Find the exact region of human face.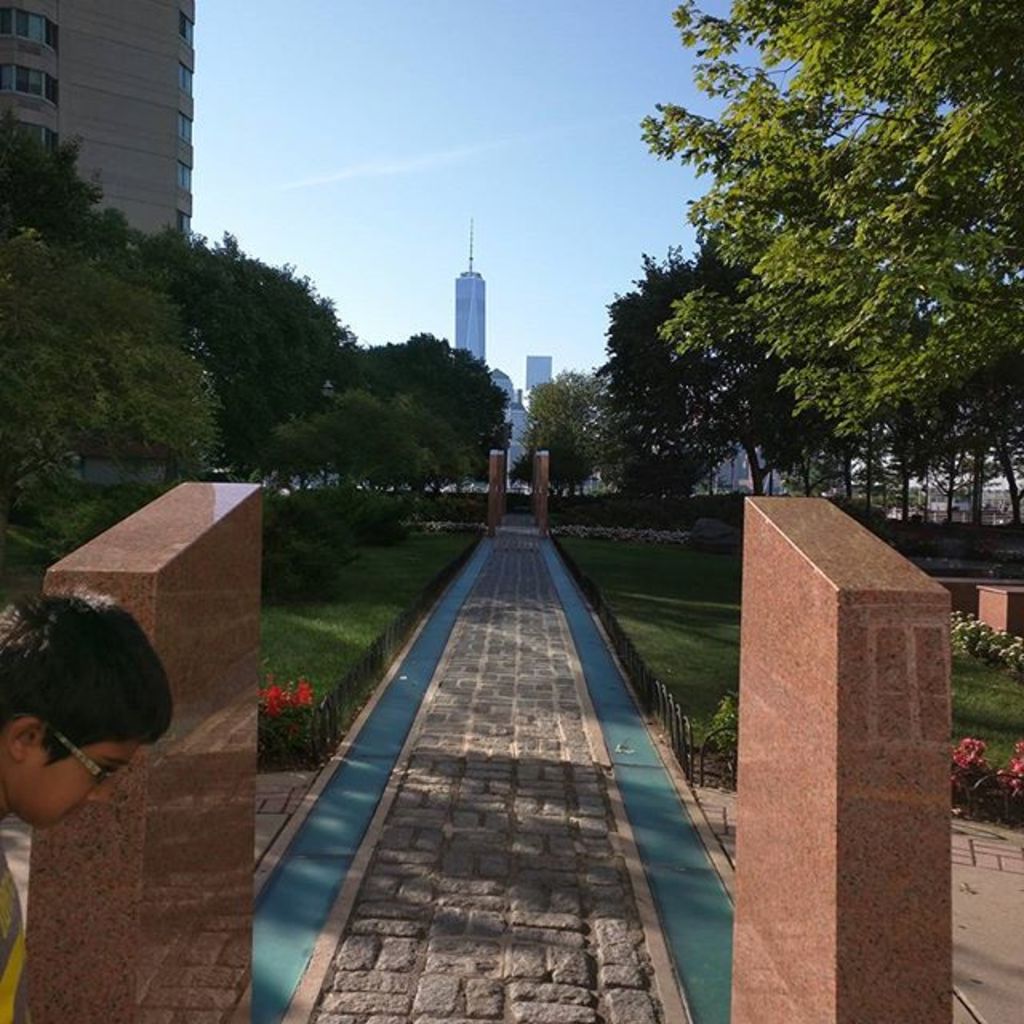
Exact region: 11/746/146/829.
